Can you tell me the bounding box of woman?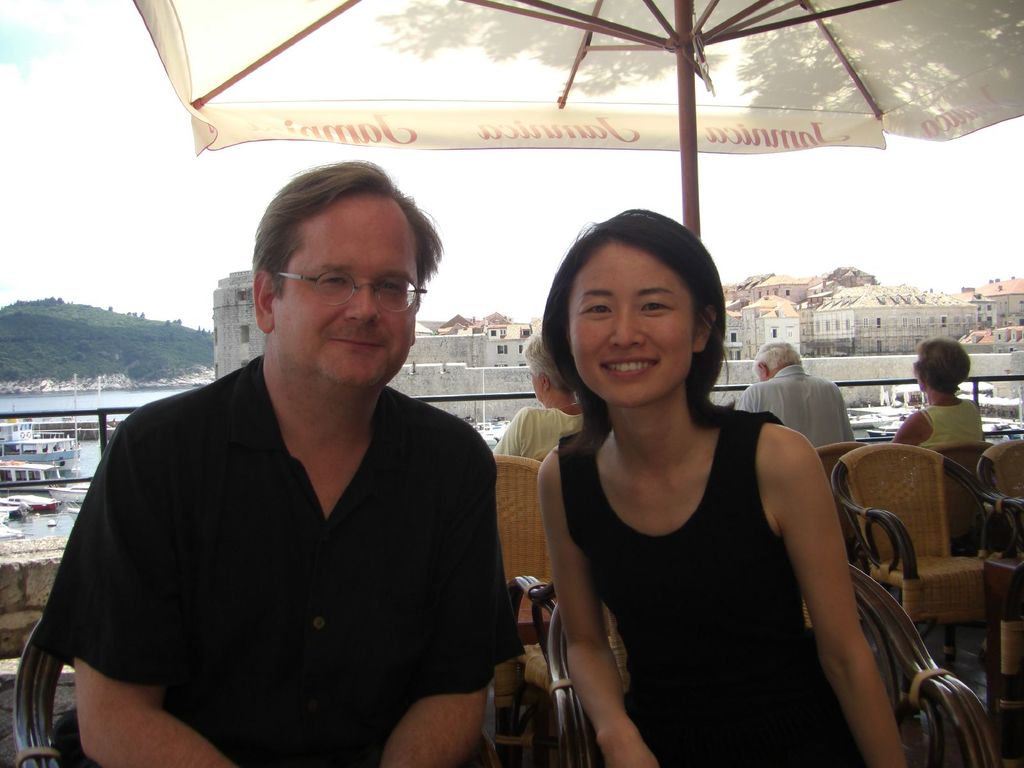
bbox=[493, 335, 593, 470].
